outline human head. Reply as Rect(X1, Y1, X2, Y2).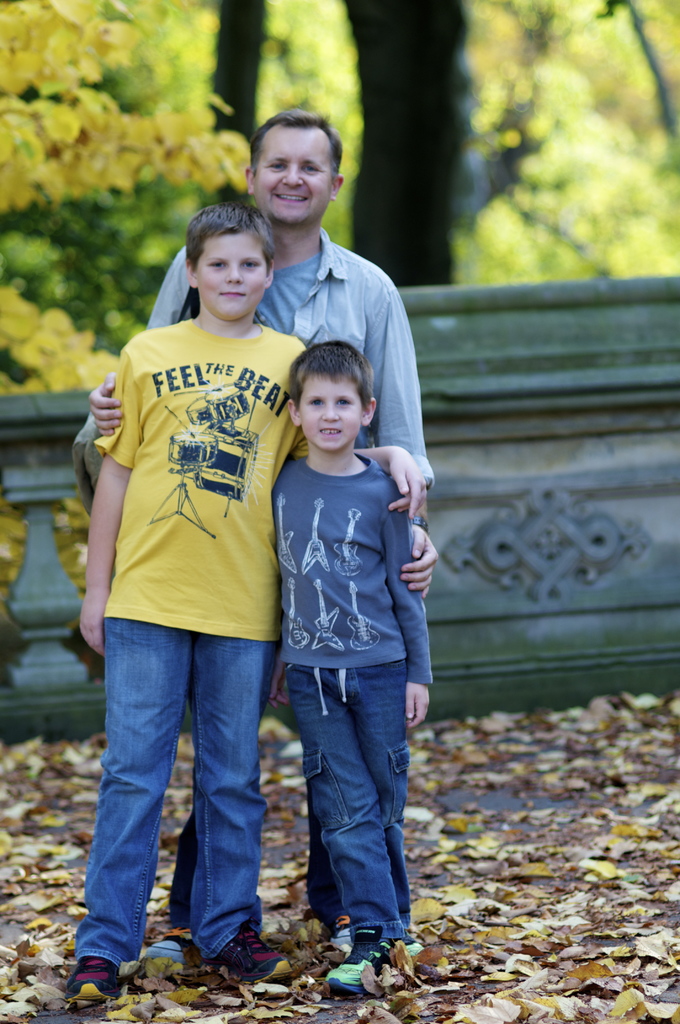
Rect(245, 108, 344, 232).
